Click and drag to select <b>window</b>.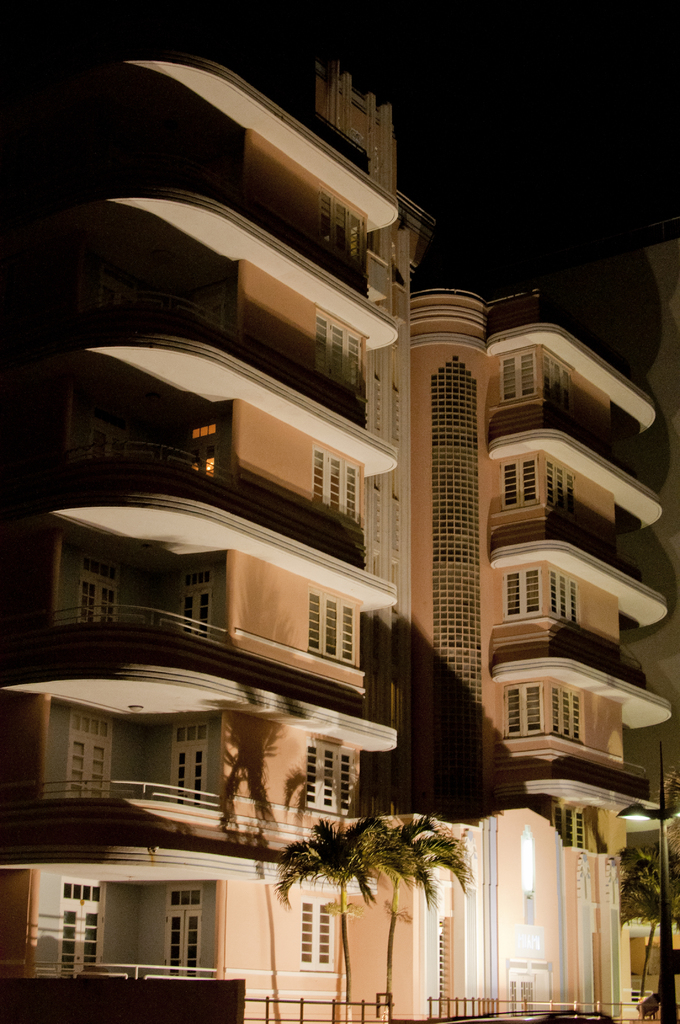
Selection: bbox=[502, 569, 542, 614].
